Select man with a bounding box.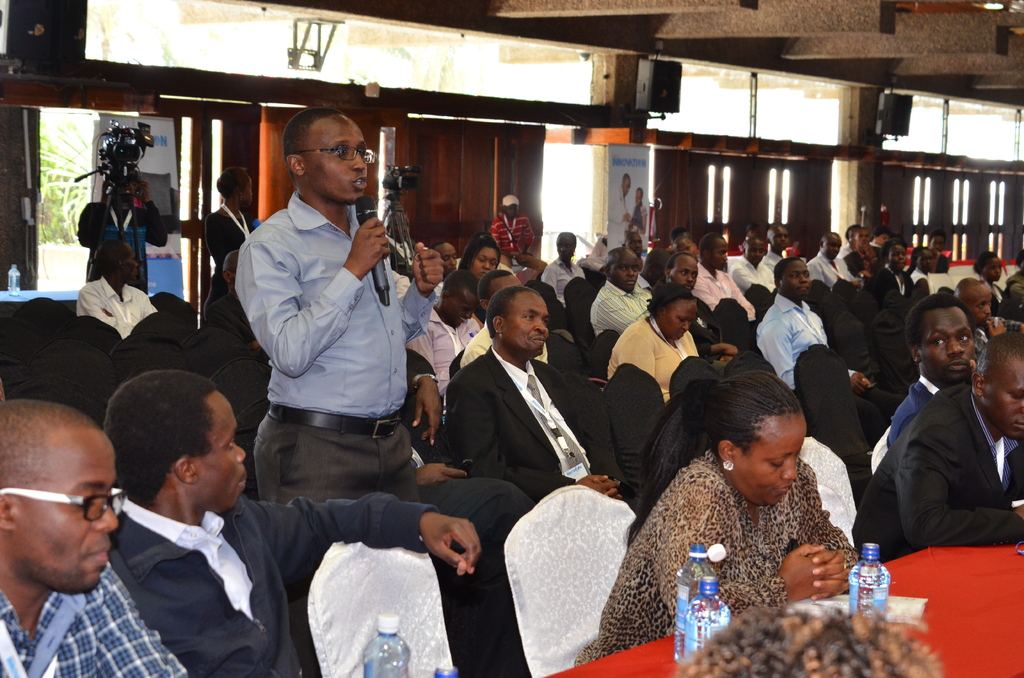
detection(806, 230, 867, 286).
